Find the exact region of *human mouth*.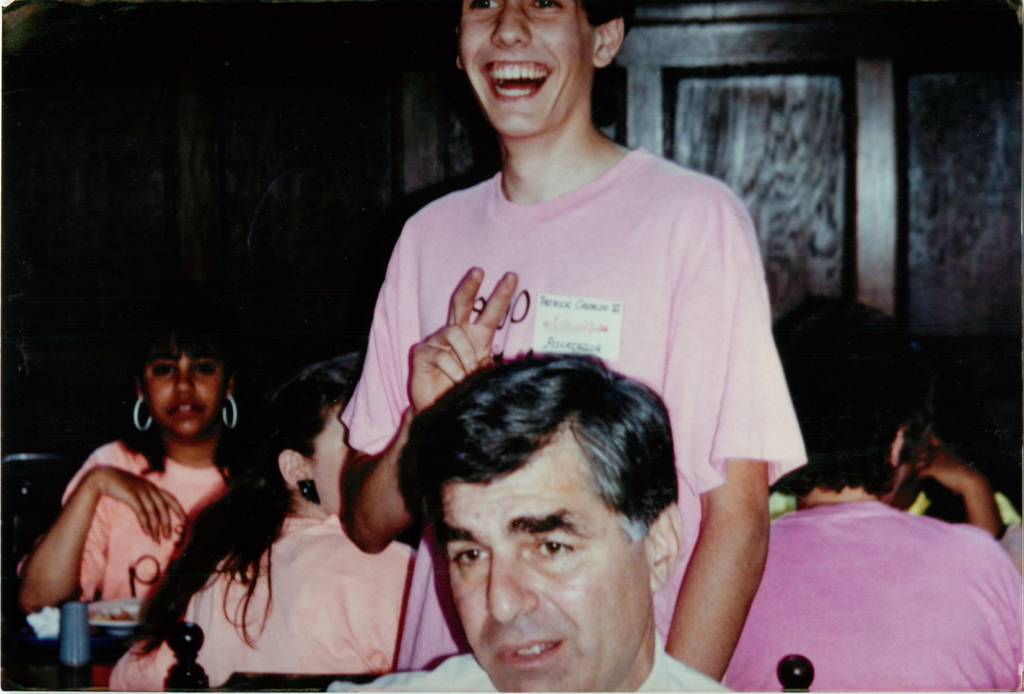
Exact region: bbox(495, 642, 564, 665).
